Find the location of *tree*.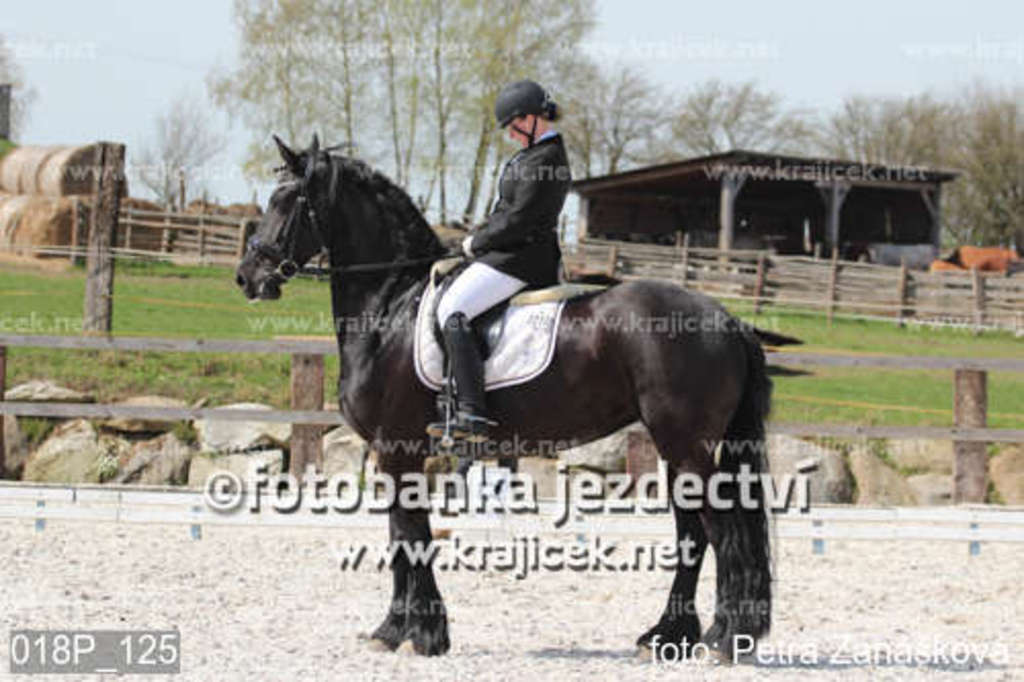
Location: <region>135, 92, 215, 211</region>.
